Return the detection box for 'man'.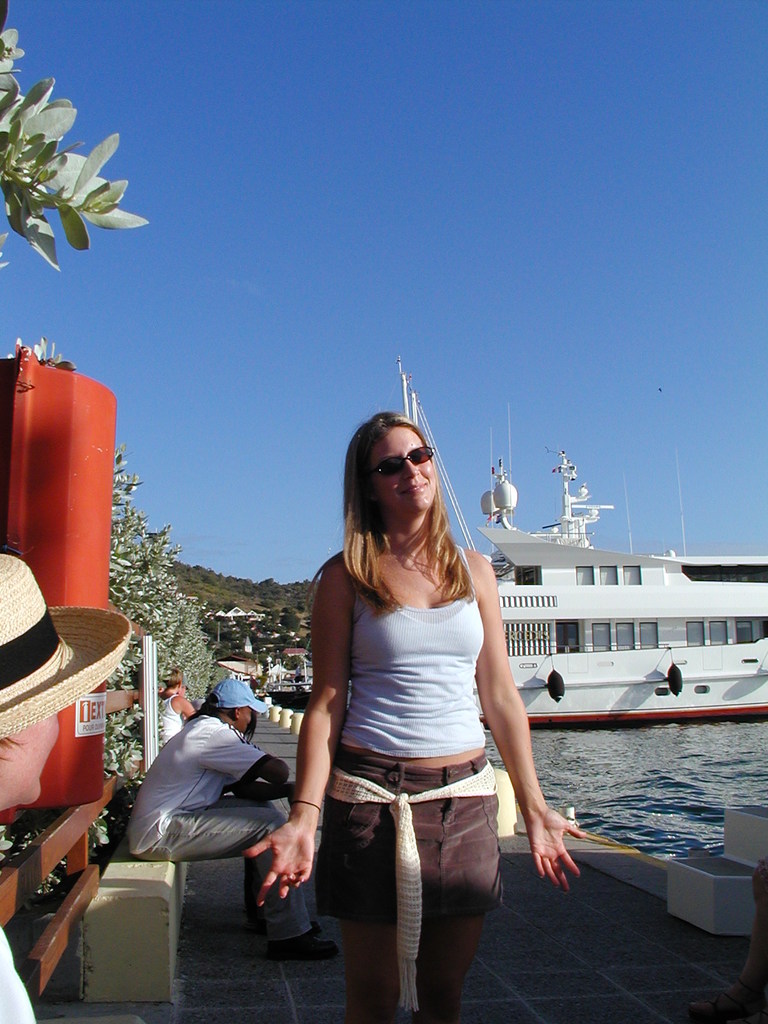
[156,676,195,746].
